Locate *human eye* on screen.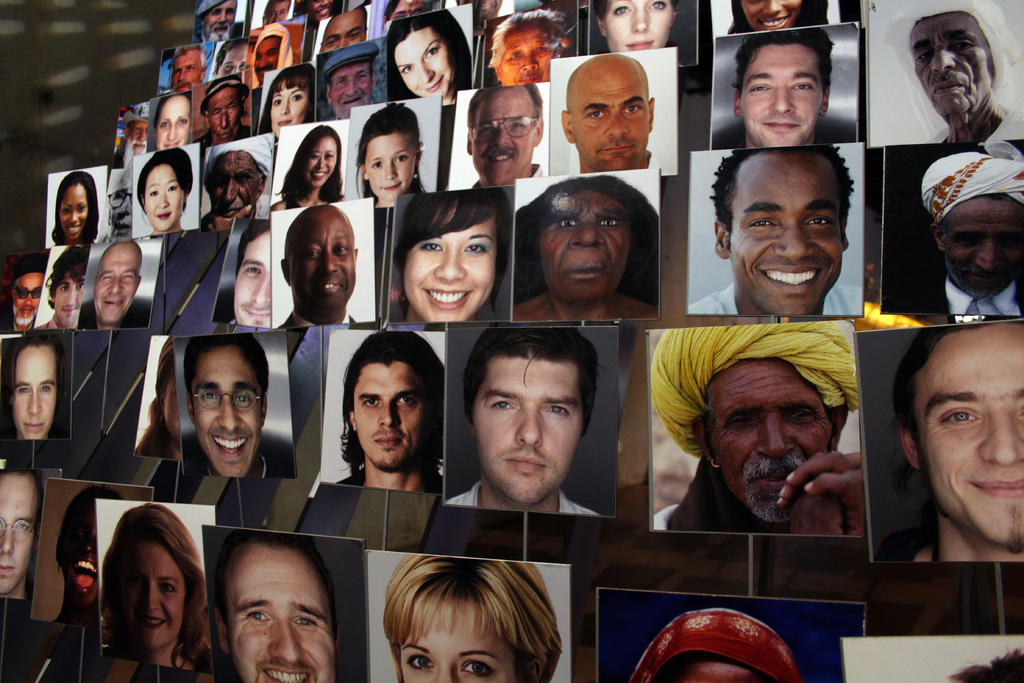
On screen at [x1=33, y1=290, x2=38, y2=297].
